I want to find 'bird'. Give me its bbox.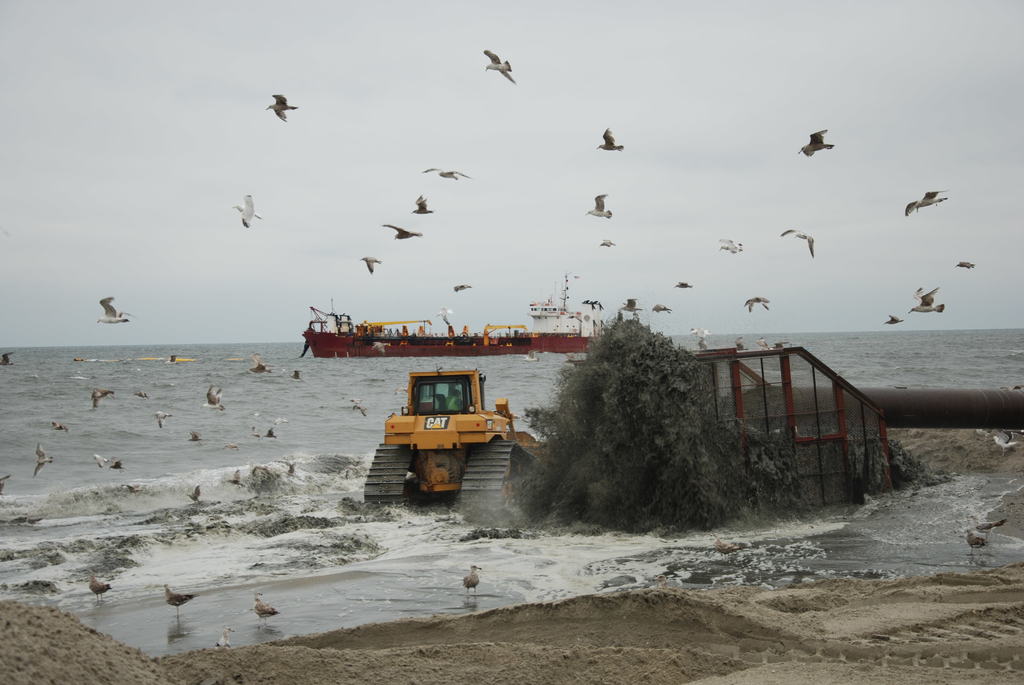
908,284,942,316.
